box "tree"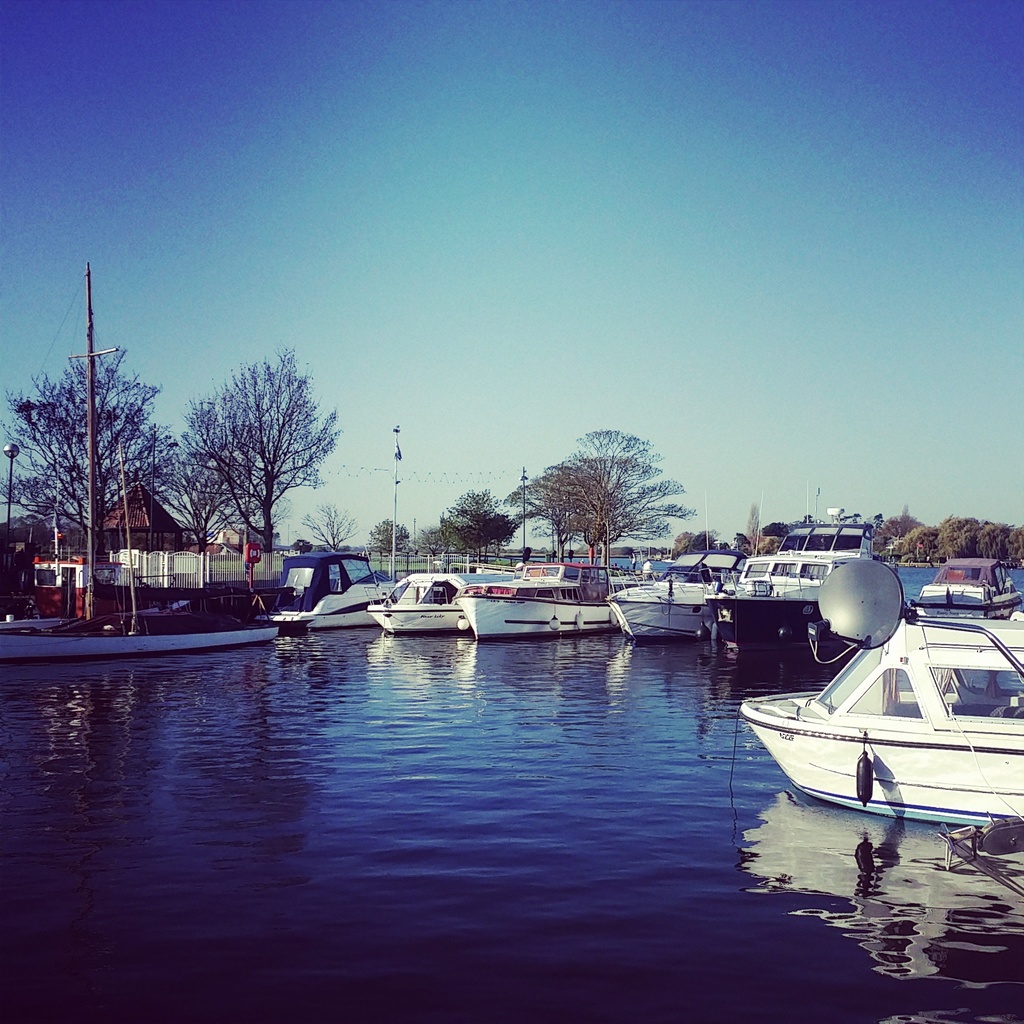
BBox(424, 483, 529, 569)
